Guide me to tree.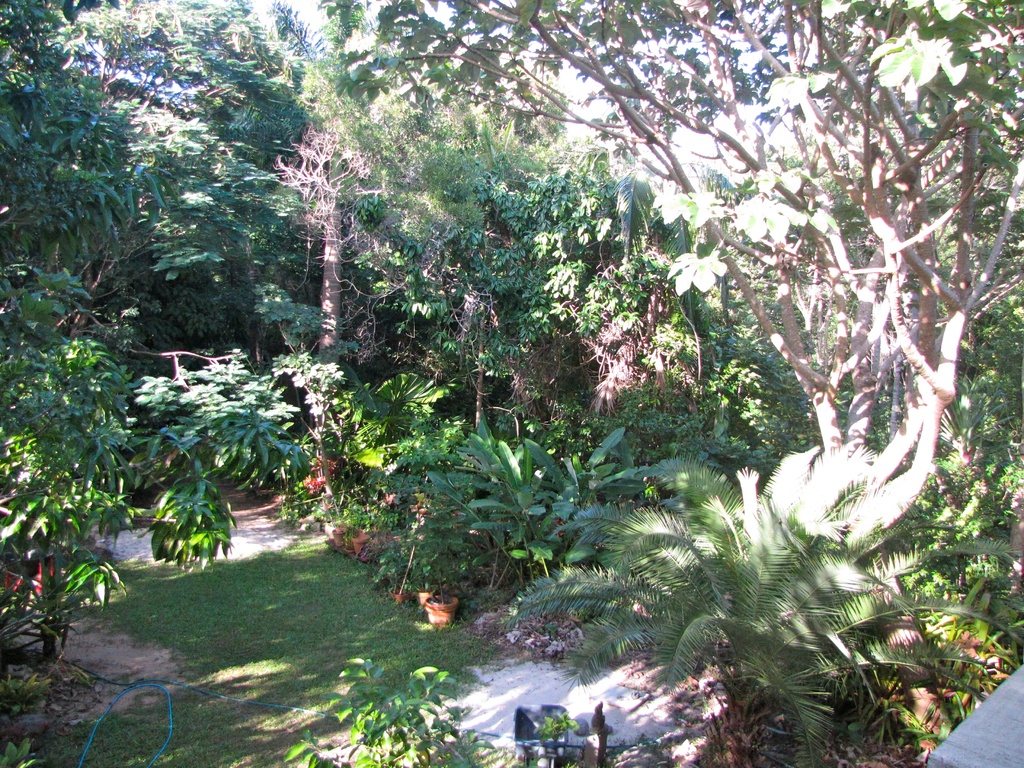
Guidance: bbox=(319, 0, 1023, 554).
